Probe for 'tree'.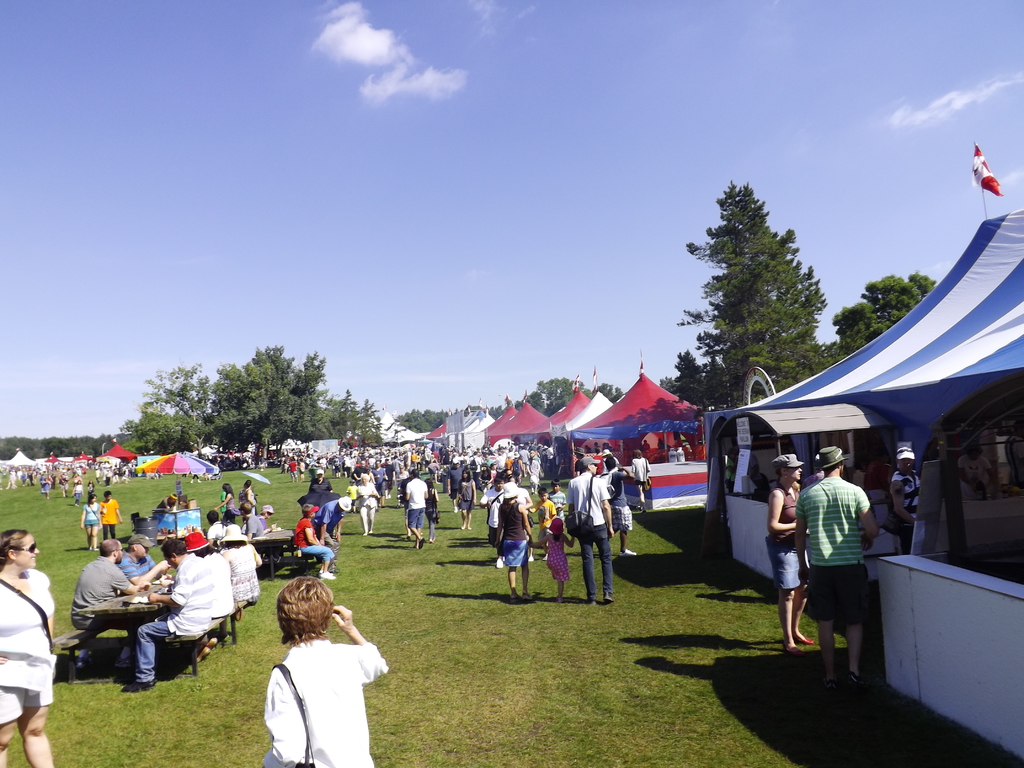
Probe result: 825 264 927 356.
